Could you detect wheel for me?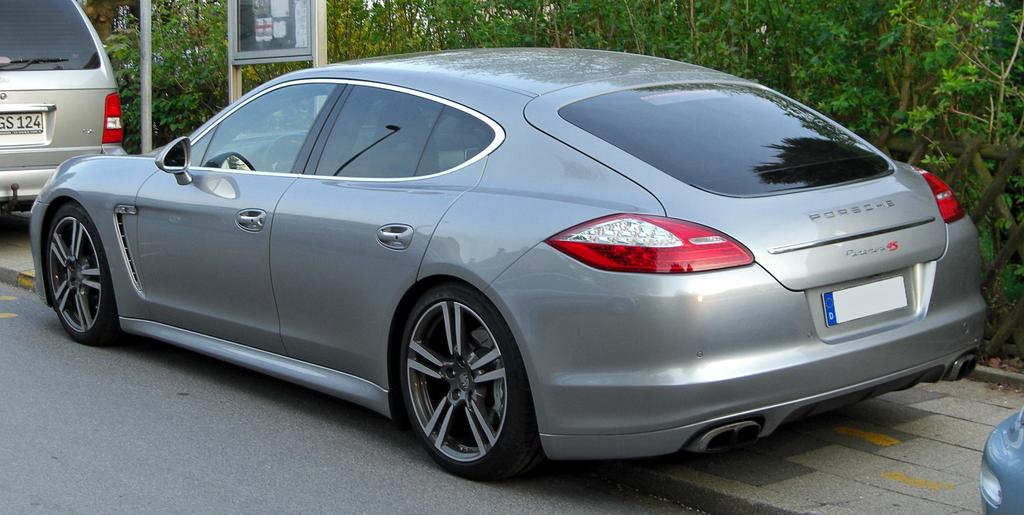
Detection result: <bbox>39, 208, 135, 342</bbox>.
